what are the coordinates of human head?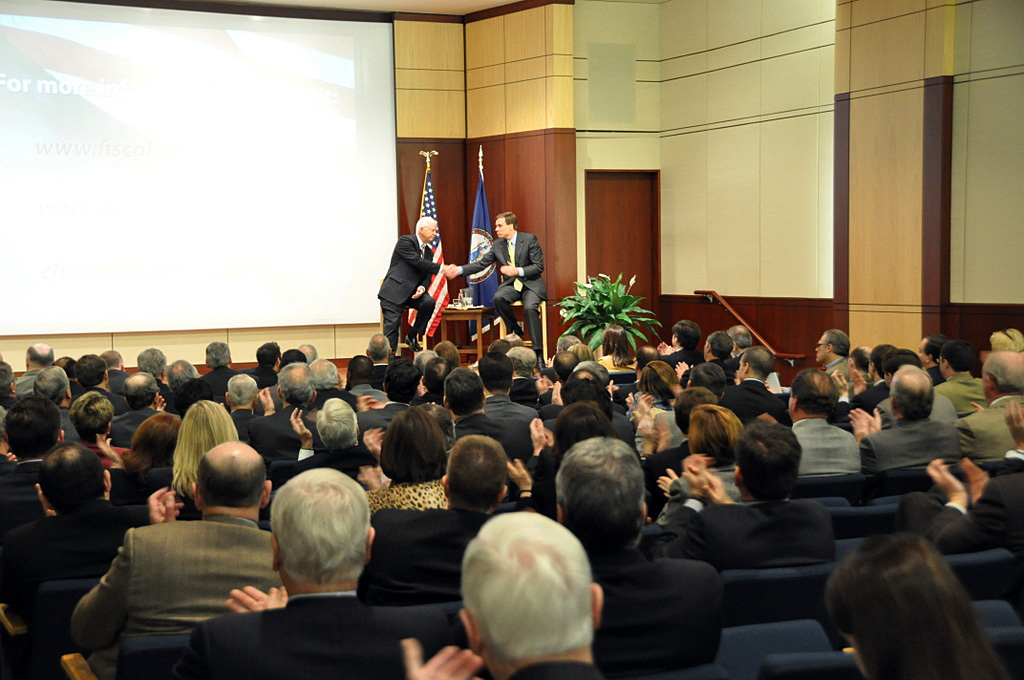
bbox=(416, 508, 616, 679).
